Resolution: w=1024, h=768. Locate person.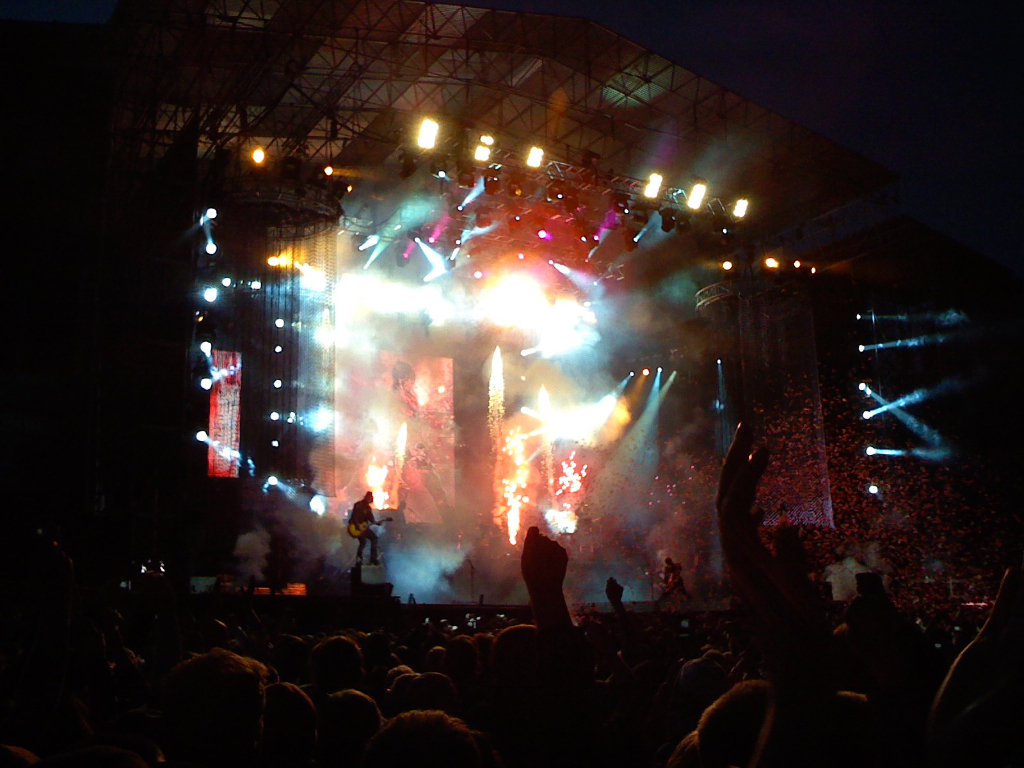
(left=348, top=484, right=388, bottom=564).
